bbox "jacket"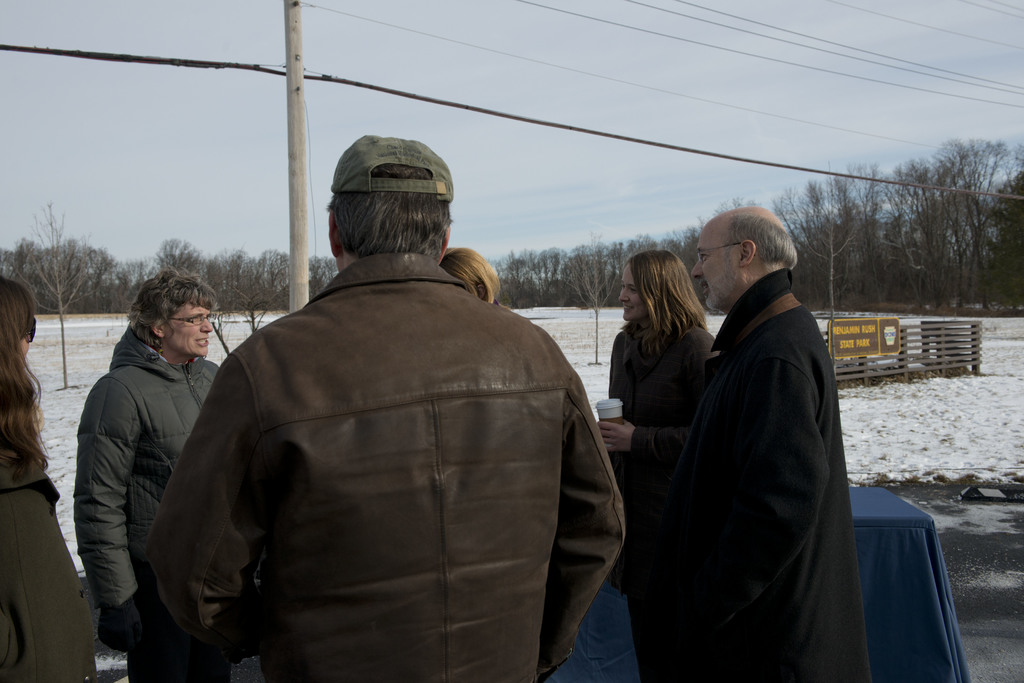
[left=604, top=324, right=712, bottom=584]
